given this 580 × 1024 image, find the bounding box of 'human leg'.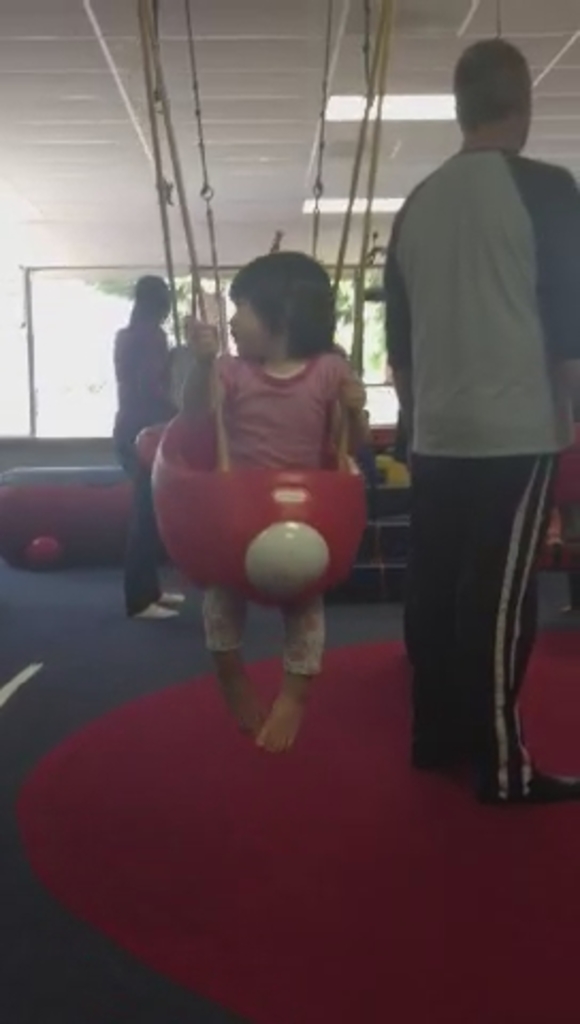
bbox(203, 589, 260, 727).
